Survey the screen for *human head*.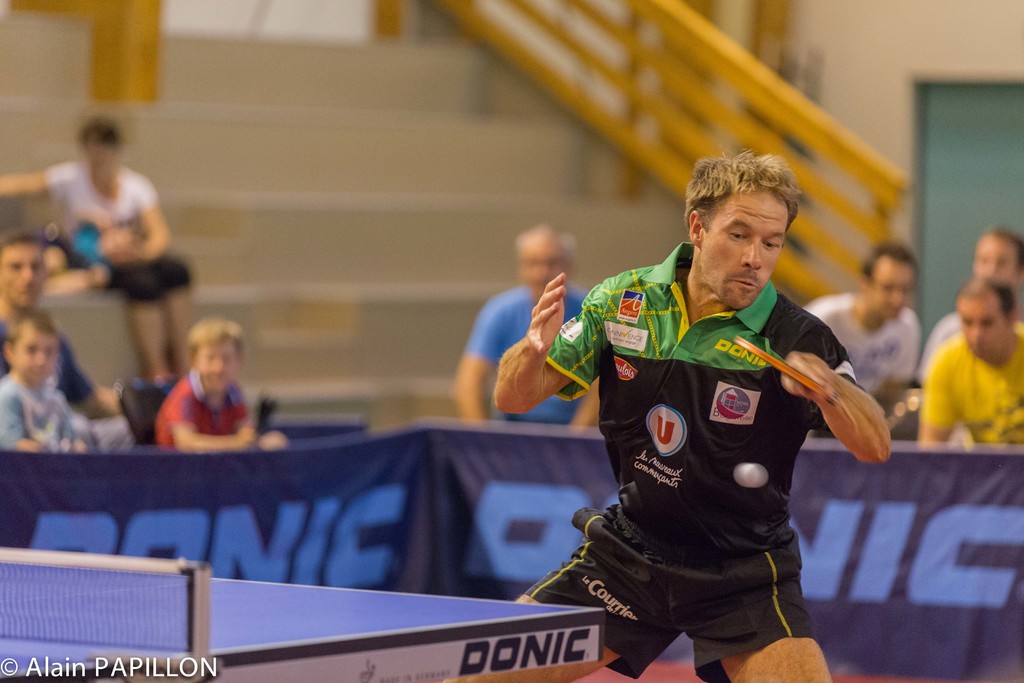
Survey found: left=0, top=230, right=46, bottom=306.
